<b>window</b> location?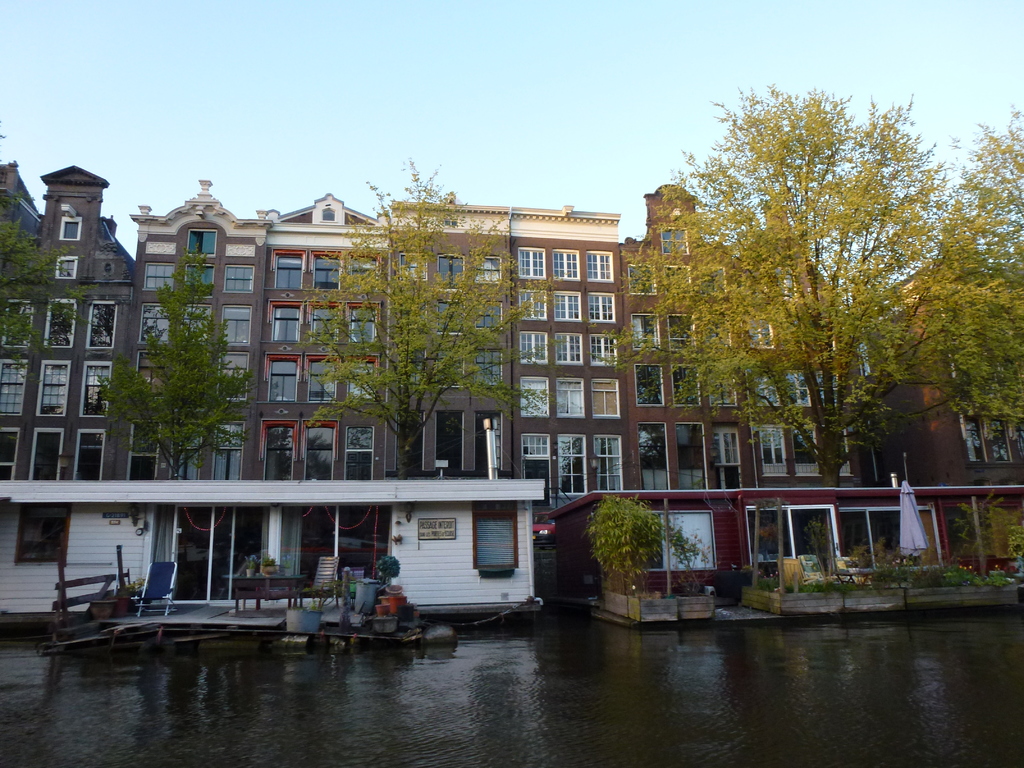
{"x1": 15, "y1": 506, "x2": 74, "y2": 572}
